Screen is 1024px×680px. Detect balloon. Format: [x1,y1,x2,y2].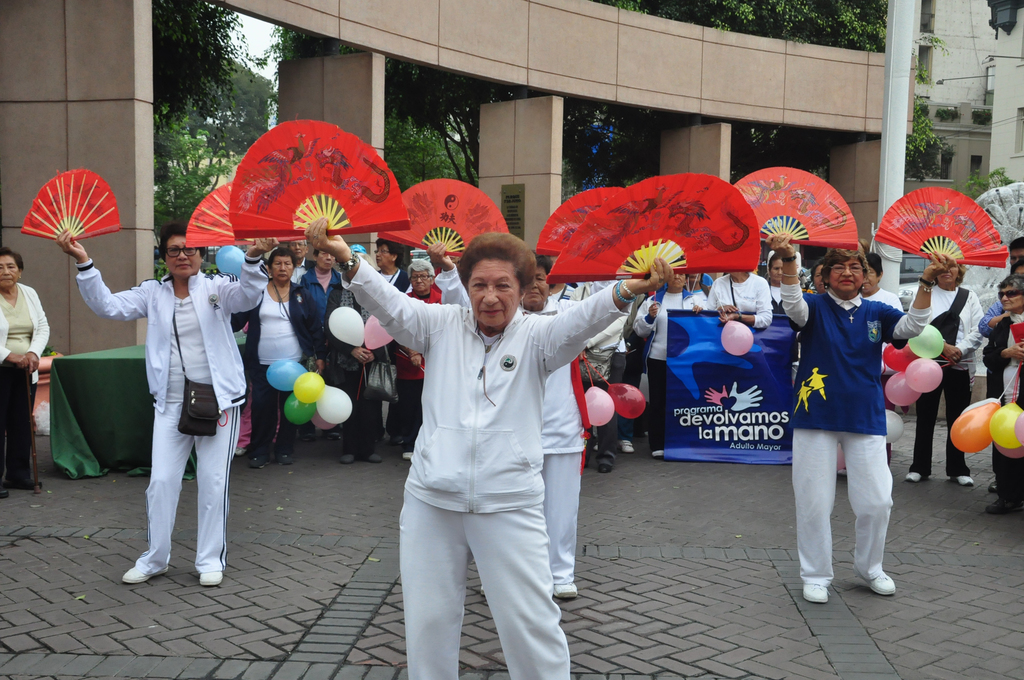
[991,399,1023,446].
